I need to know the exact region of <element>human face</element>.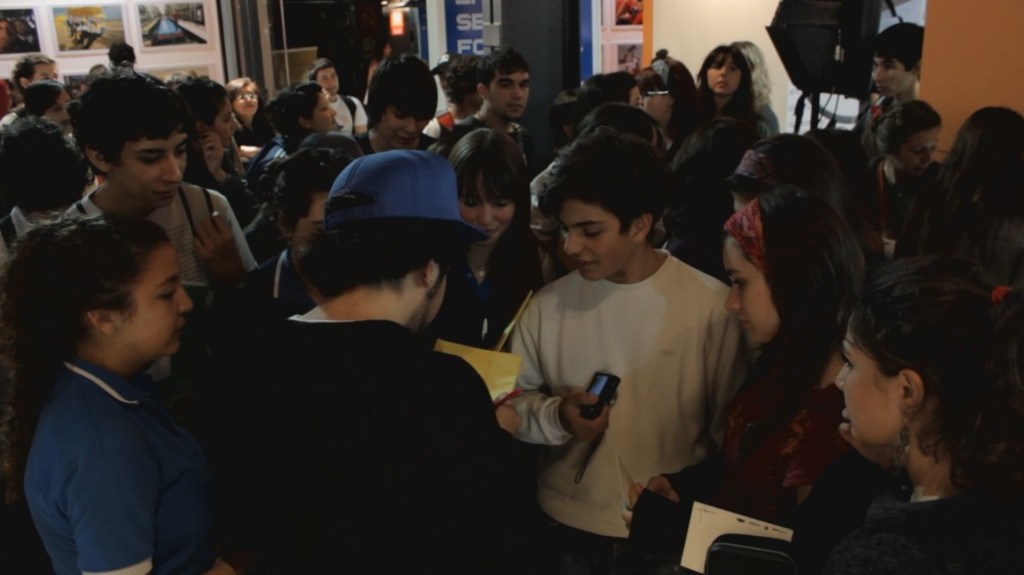
Region: l=726, t=235, r=781, b=348.
